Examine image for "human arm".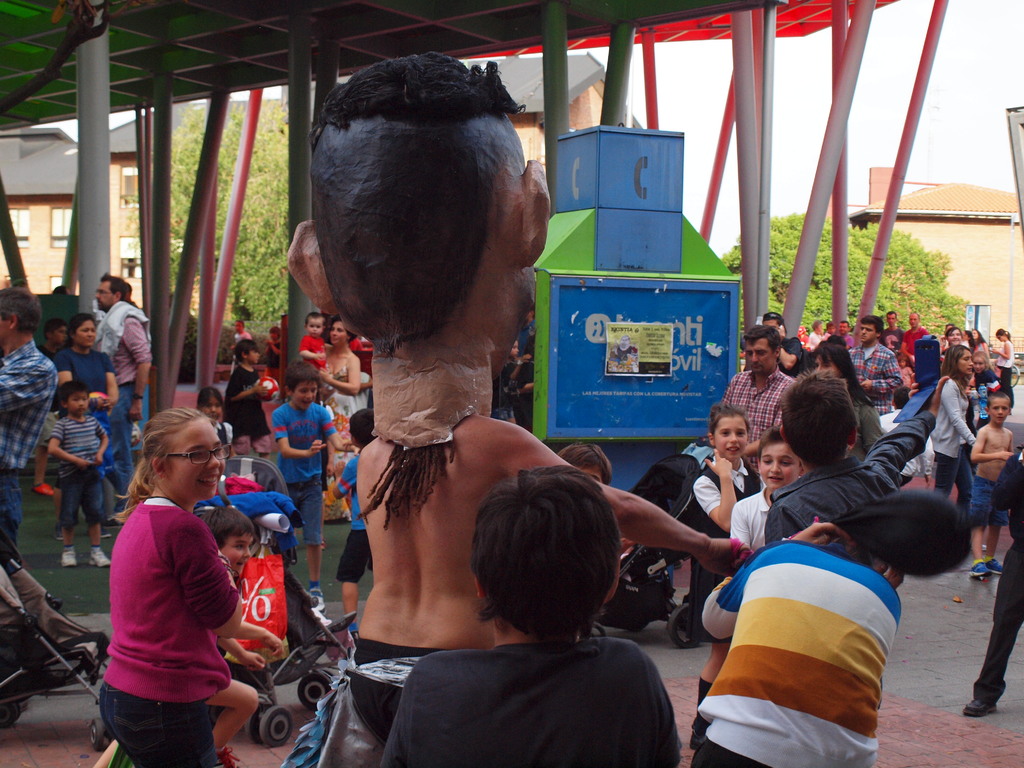
Examination result: [left=611, top=514, right=746, bottom=595].
